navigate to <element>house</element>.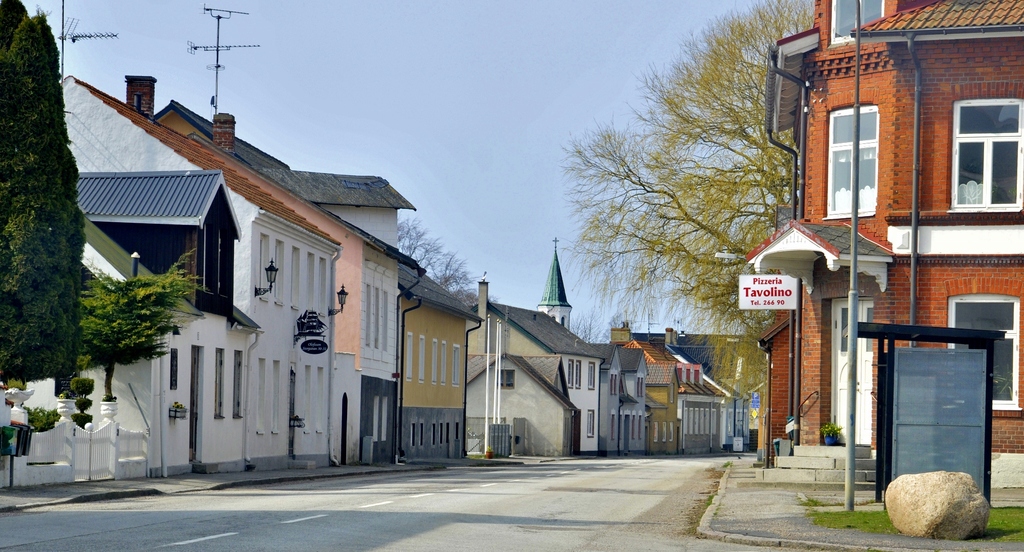
Navigation target: select_region(757, 0, 1023, 472).
